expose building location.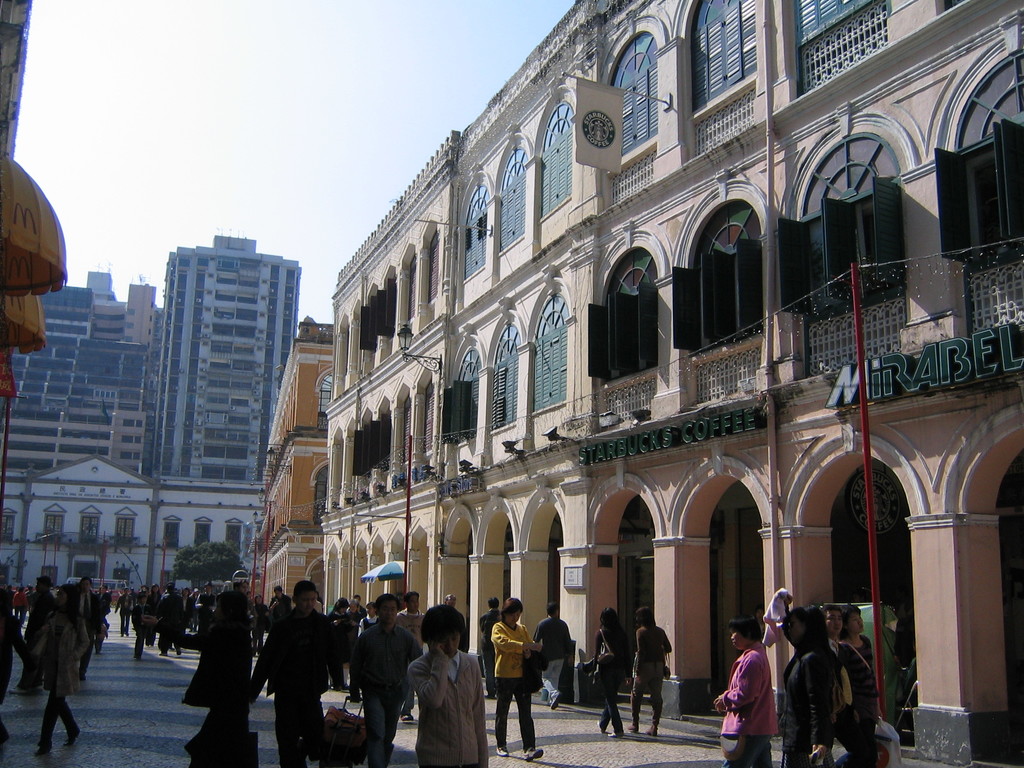
Exposed at box=[146, 233, 306, 484].
